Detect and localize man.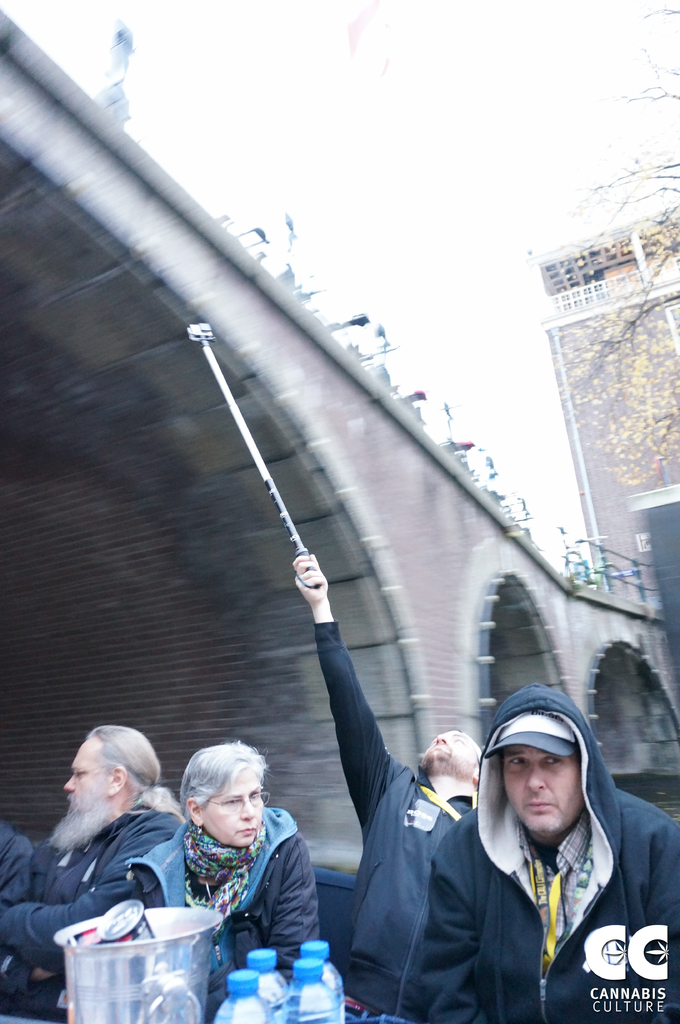
Localized at Rect(0, 722, 183, 1023).
